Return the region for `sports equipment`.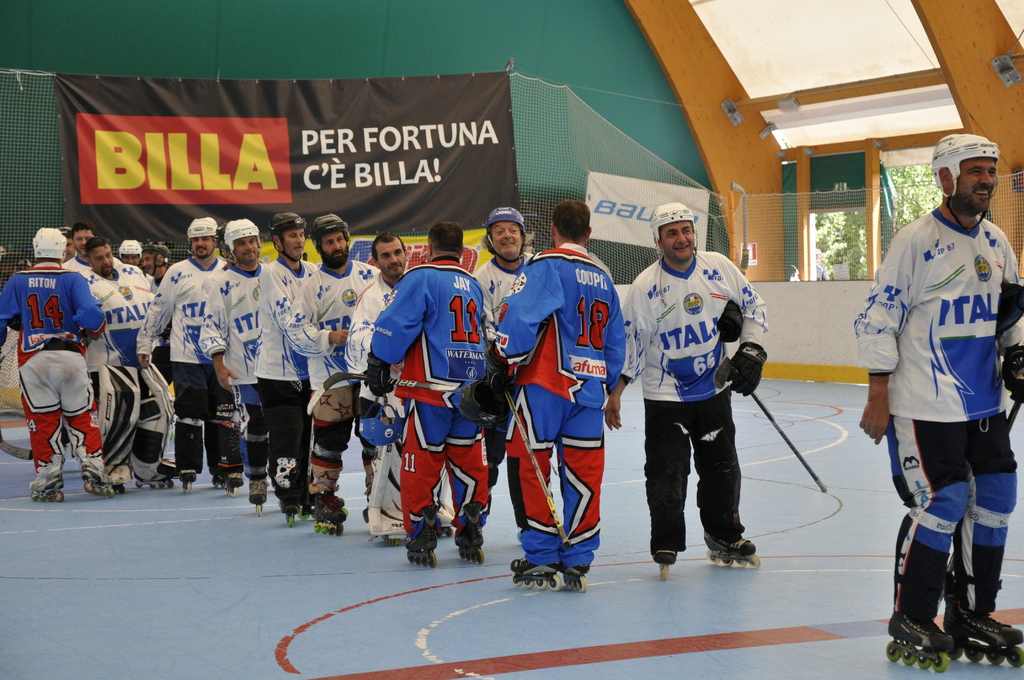
[887,610,953,672].
